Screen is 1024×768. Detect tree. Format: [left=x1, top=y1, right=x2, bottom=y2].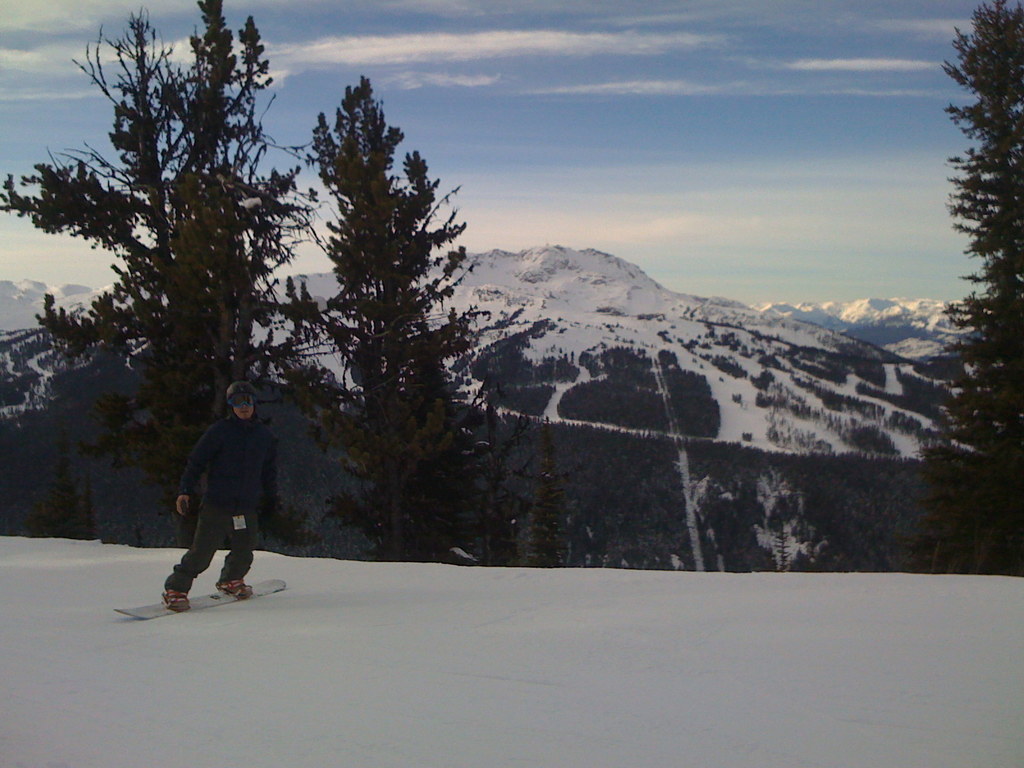
[left=29, top=449, right=90, bottom=539].
